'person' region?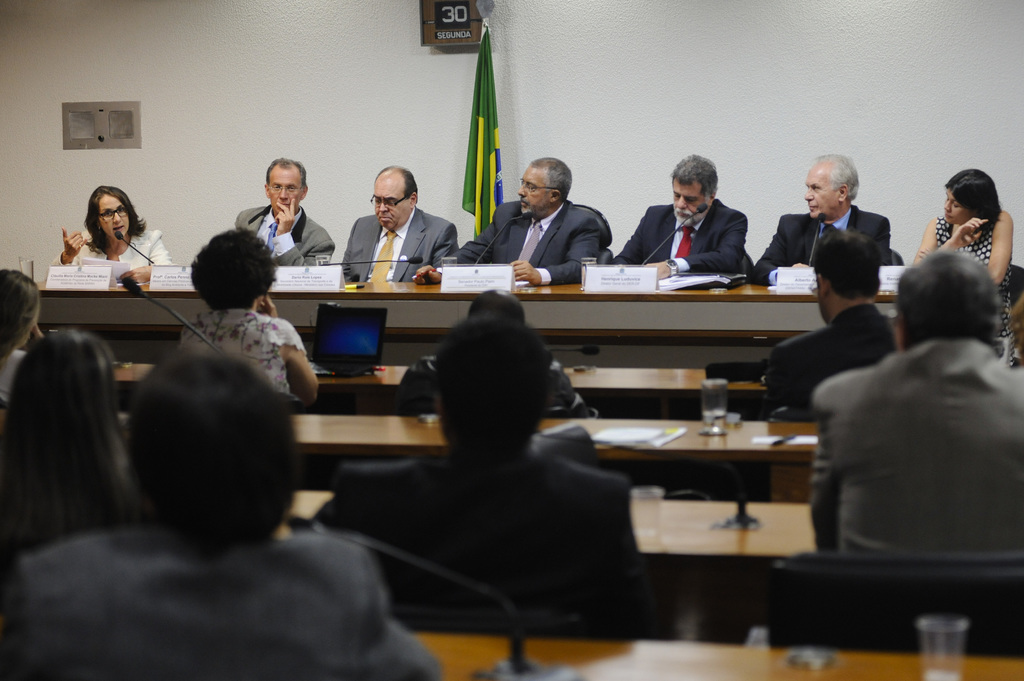
x1=915, y1=169, x2=1019, y2=371
